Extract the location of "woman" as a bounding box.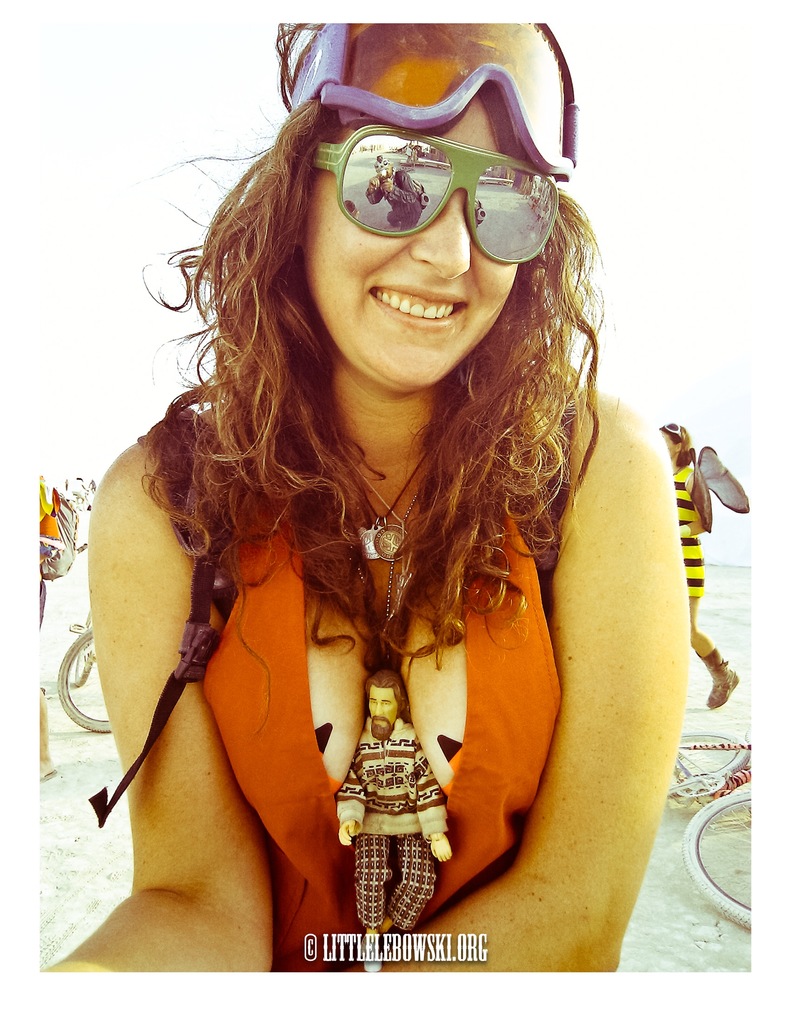
[621, 412, 743, 714].
